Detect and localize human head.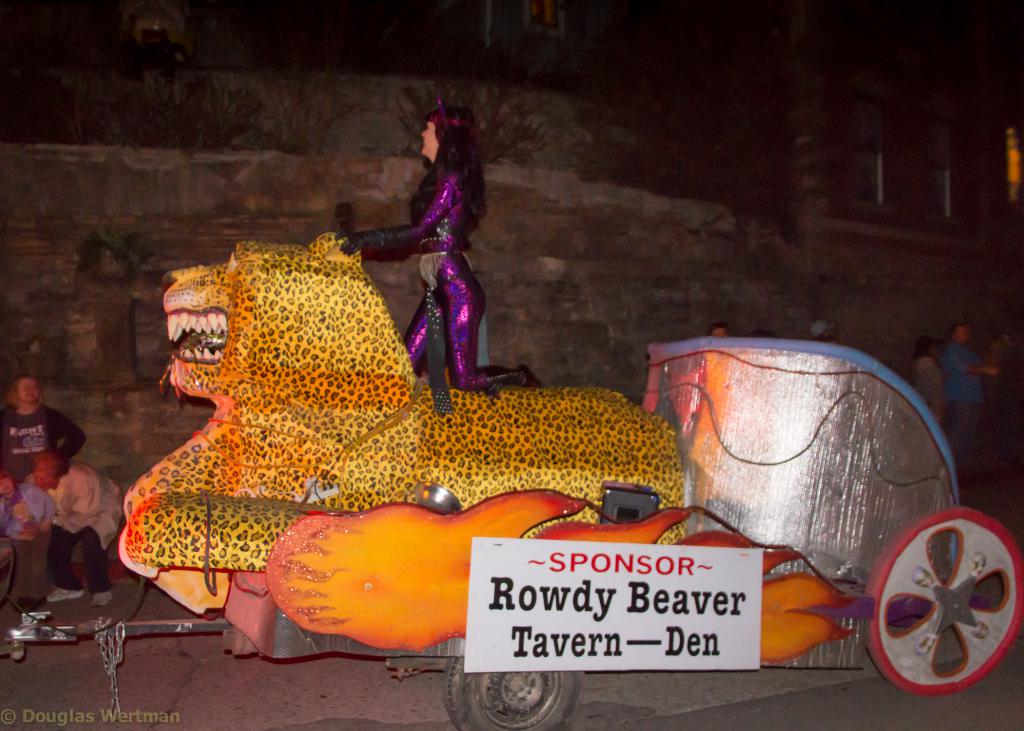
Localized at region(399, 108, 479, 177).
